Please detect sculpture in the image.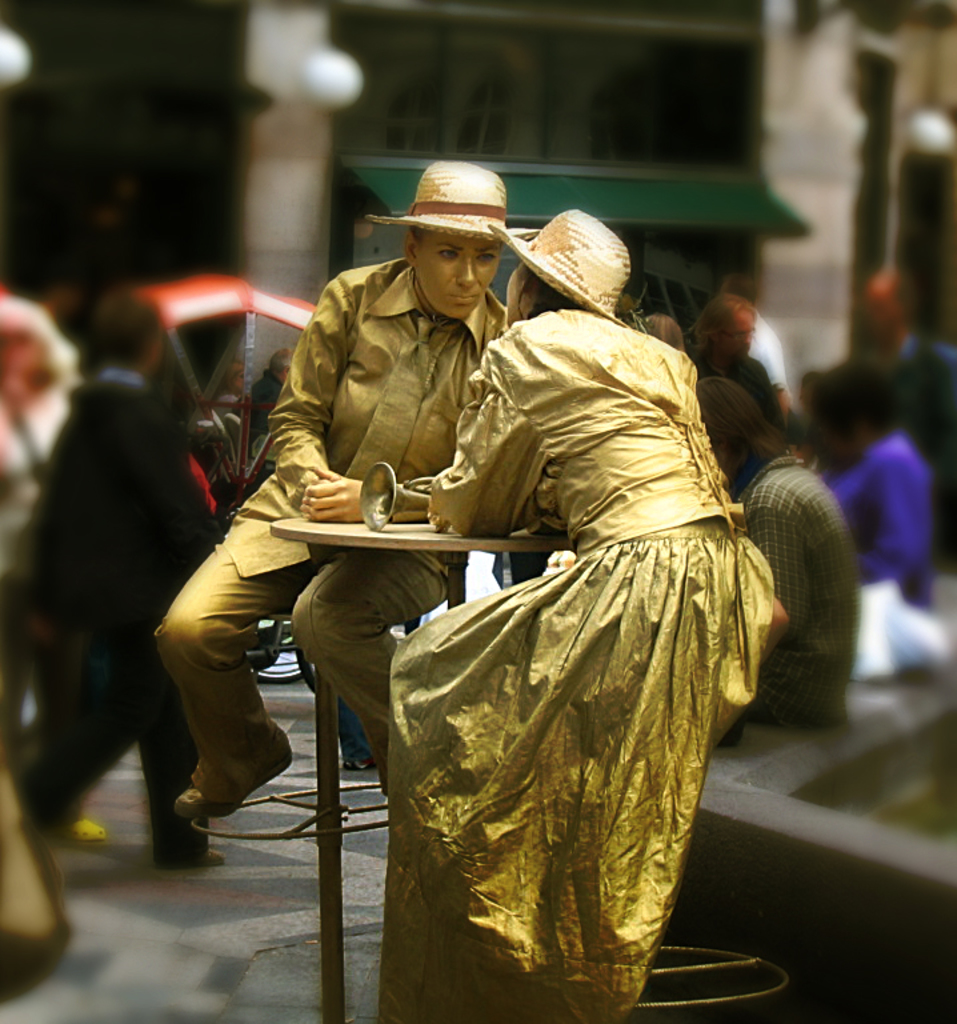
x1=145 y1=156 x2=544 y2=815.
